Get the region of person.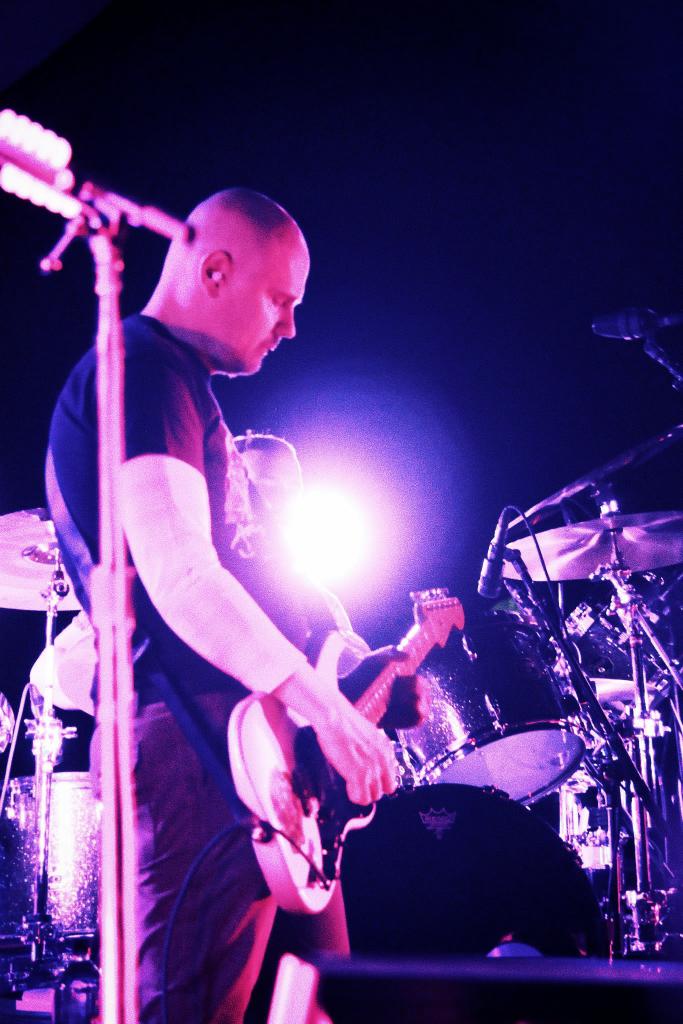
select_region(40, 156, 447, 985).
